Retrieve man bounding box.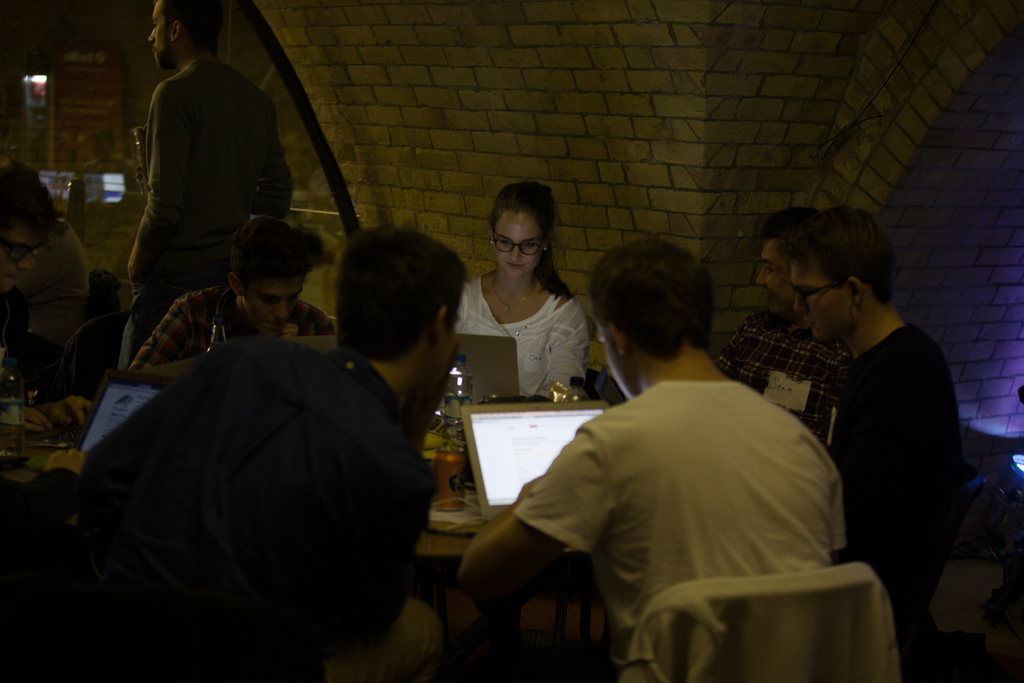
Bounding box: [703,215,850,462].
